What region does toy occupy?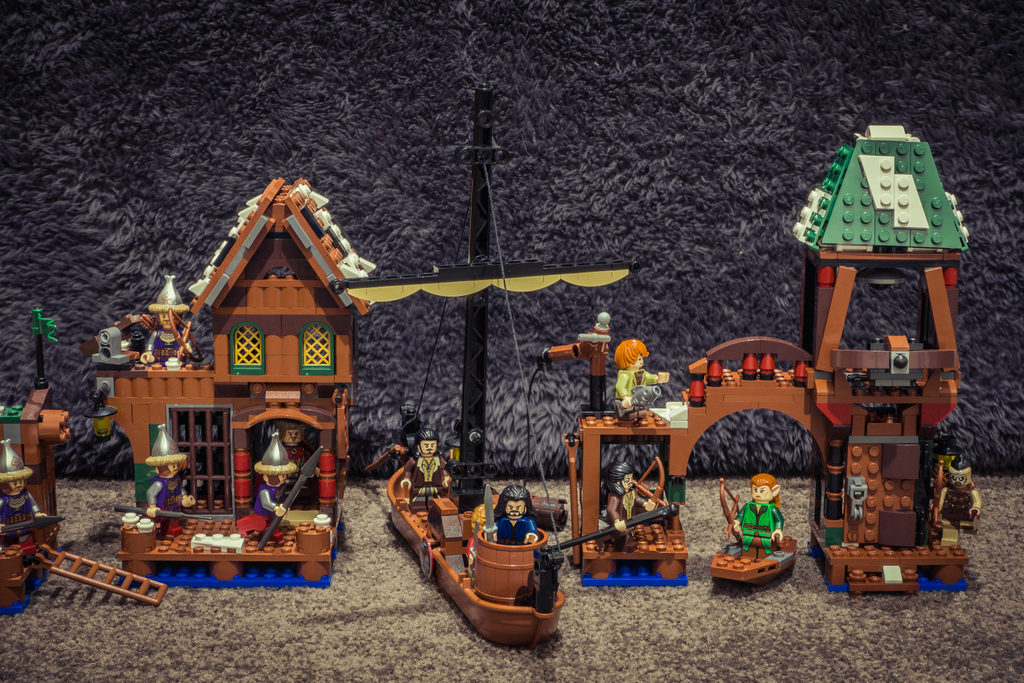
[left=400, top=429, right=452, bottom=511].
